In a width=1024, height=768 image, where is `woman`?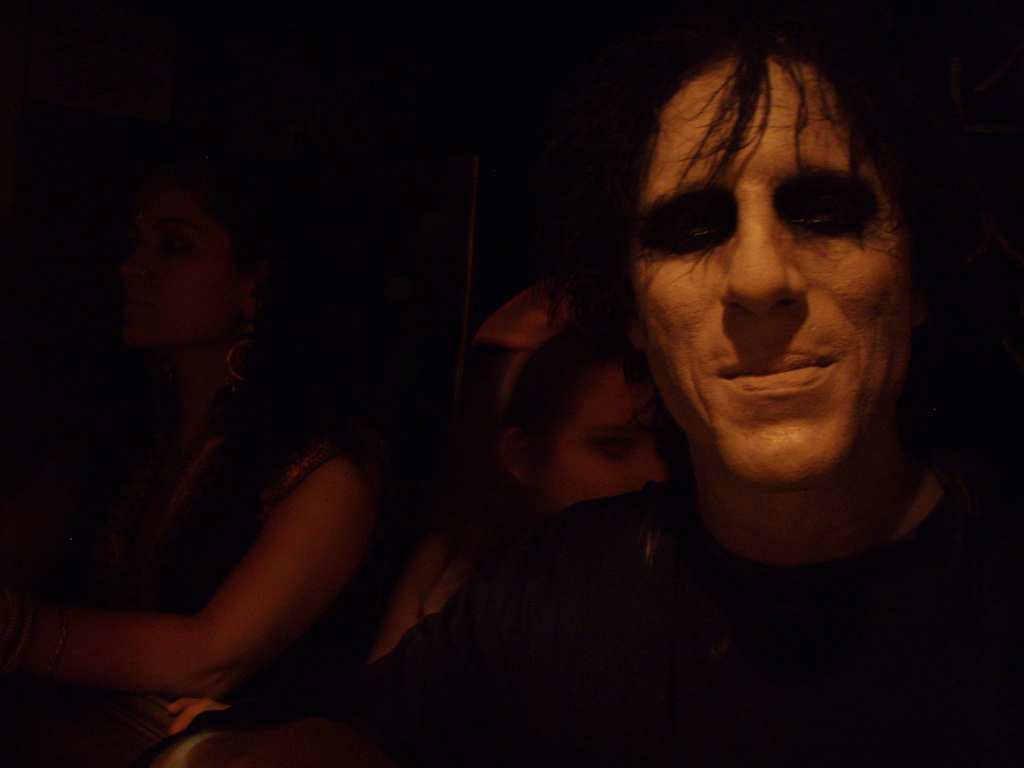
[500, 318, 679, 512].
